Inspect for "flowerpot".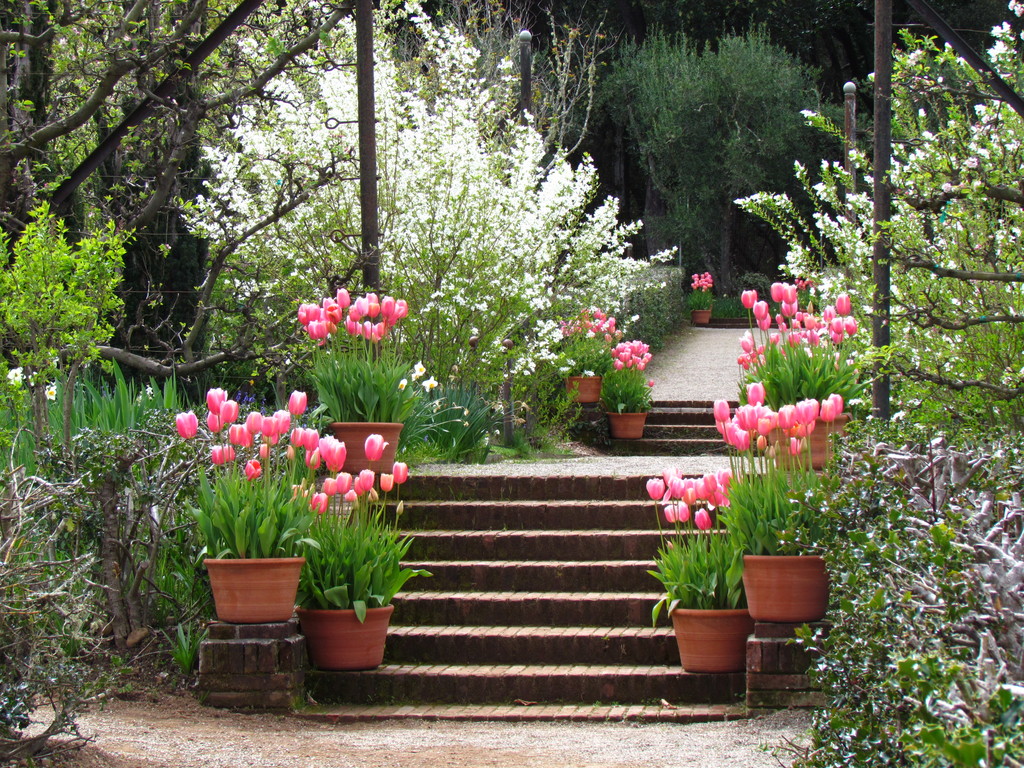
Inspection: x1=330 y1=418 x2=403 y2=477.
